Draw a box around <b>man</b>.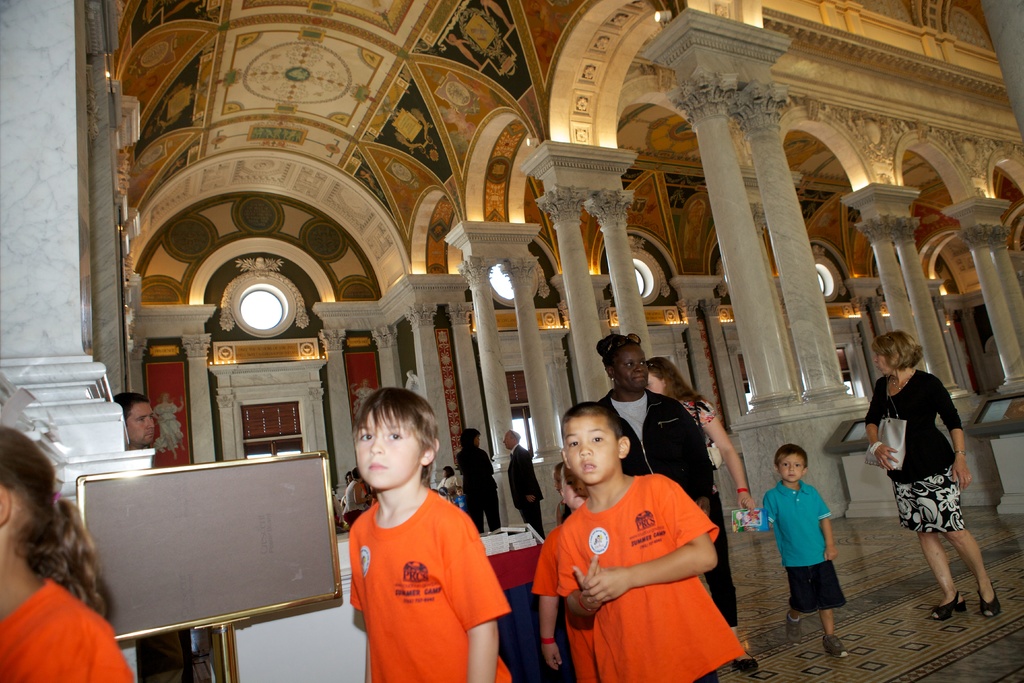
bbox=(113, 386, 155, 447).
